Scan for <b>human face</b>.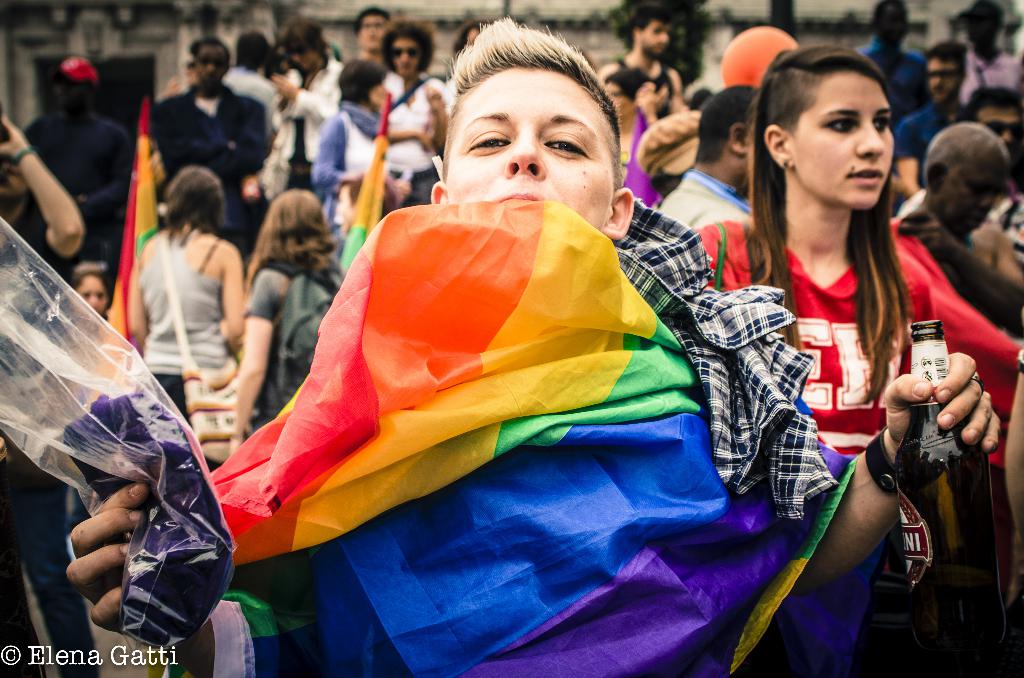
Scan result: {"x1": 196, "y1": 44, "x2": 227, "y2": 92}.
